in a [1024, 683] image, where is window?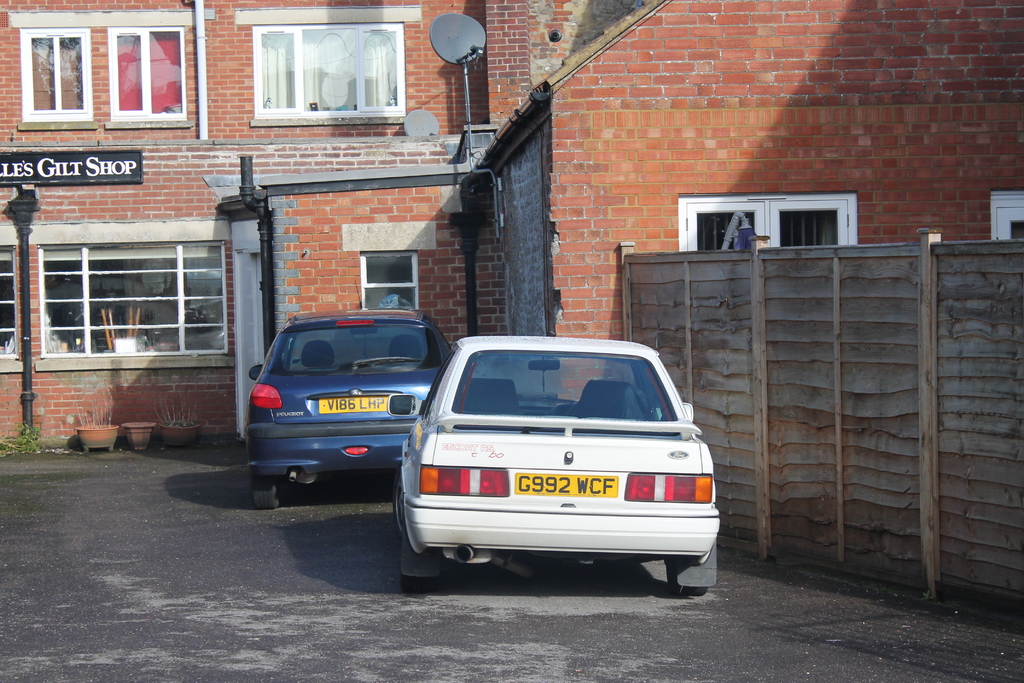
985,191,1021,240.
